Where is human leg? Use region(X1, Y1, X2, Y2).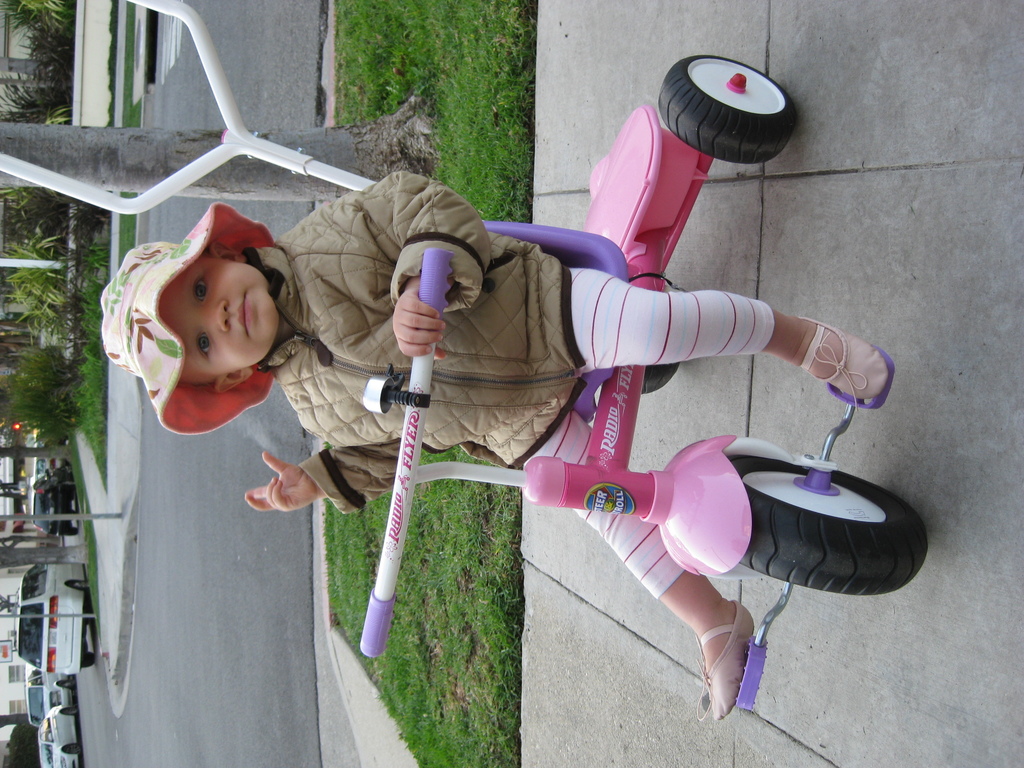
region(547, 410, 758, 716).
